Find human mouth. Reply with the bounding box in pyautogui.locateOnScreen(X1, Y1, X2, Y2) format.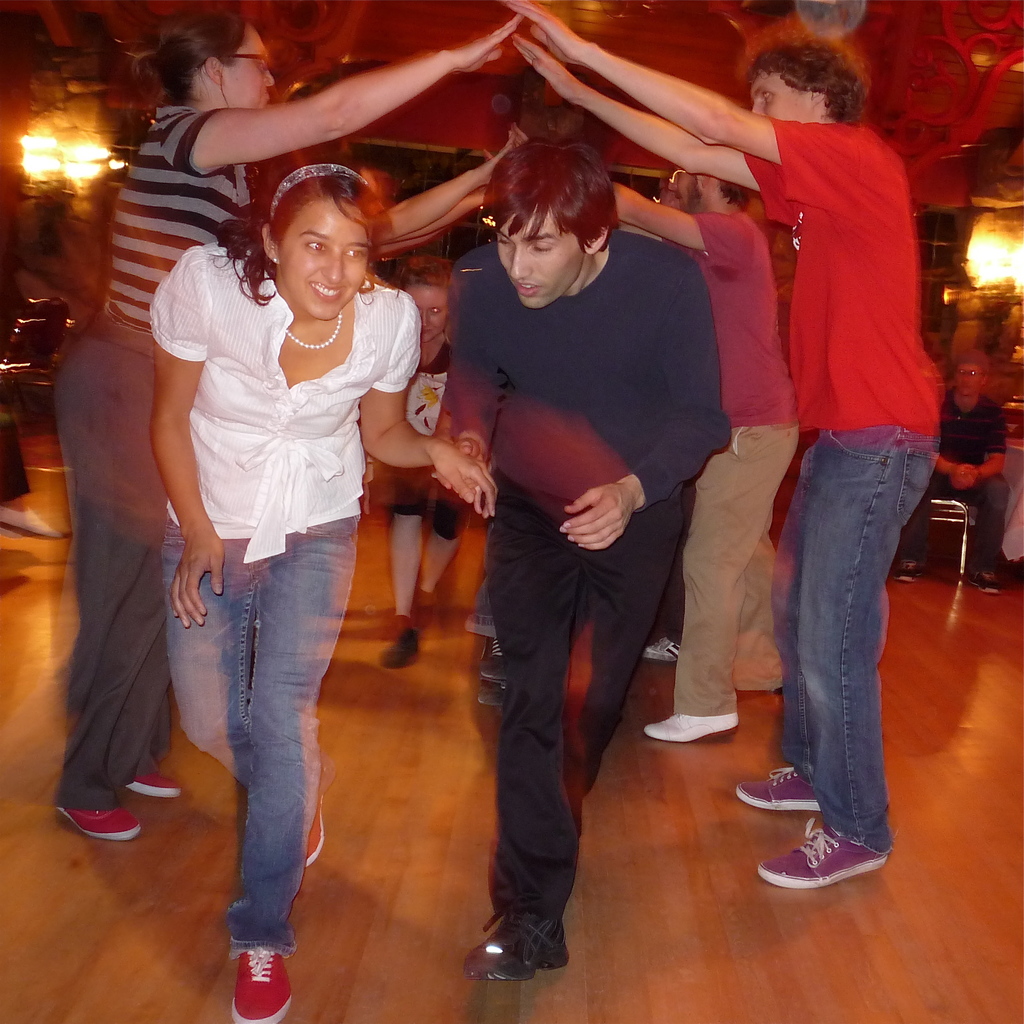
pyautogui.locateOnScreen(306, 281, 348, 300).
